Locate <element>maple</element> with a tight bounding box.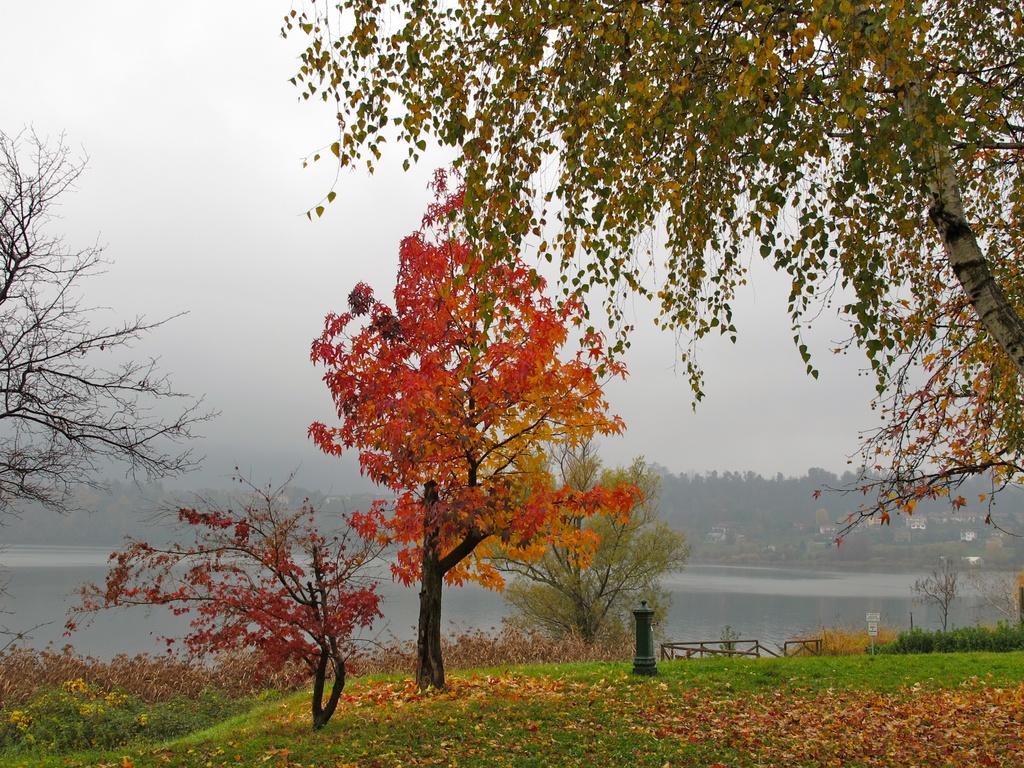
[left=302, top=151, right=680, bottom=678].
